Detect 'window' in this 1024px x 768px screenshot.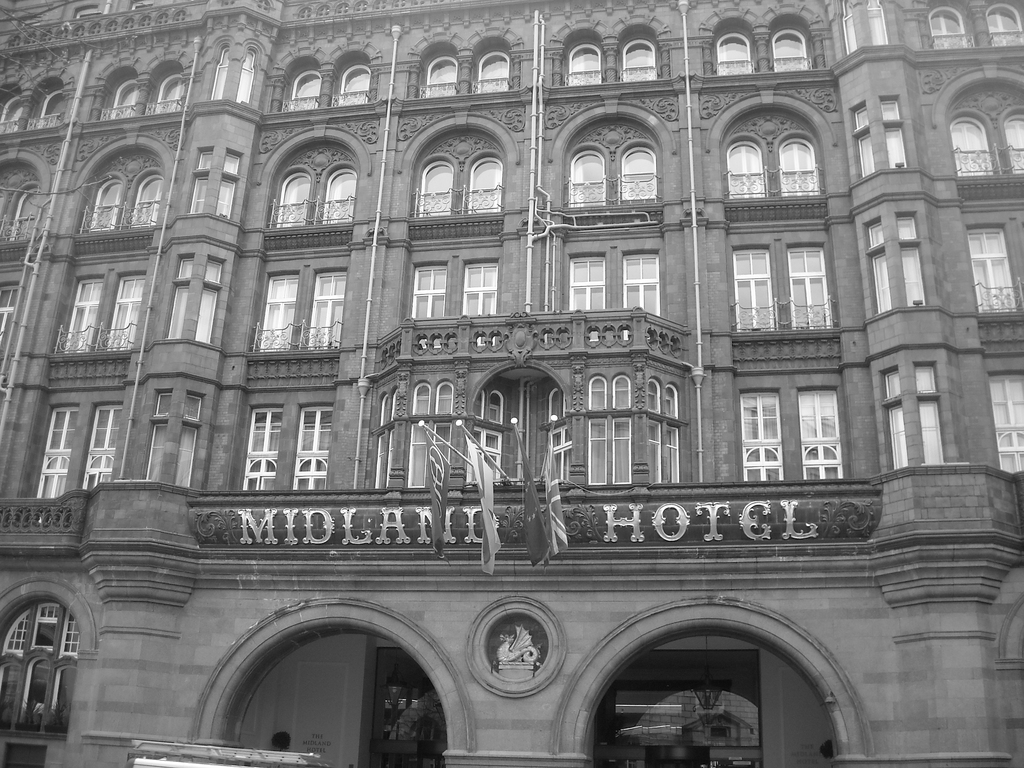
Detection: <region>982, 346, 1023, 474</region>.
